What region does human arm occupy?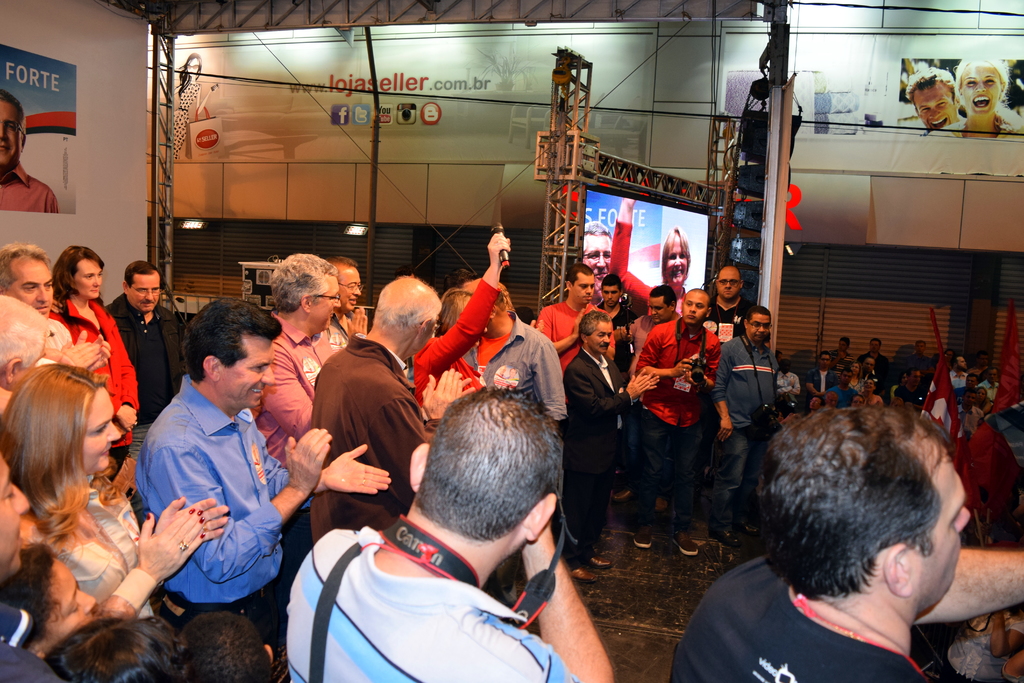
<box>915,547,1023,625</box>.
